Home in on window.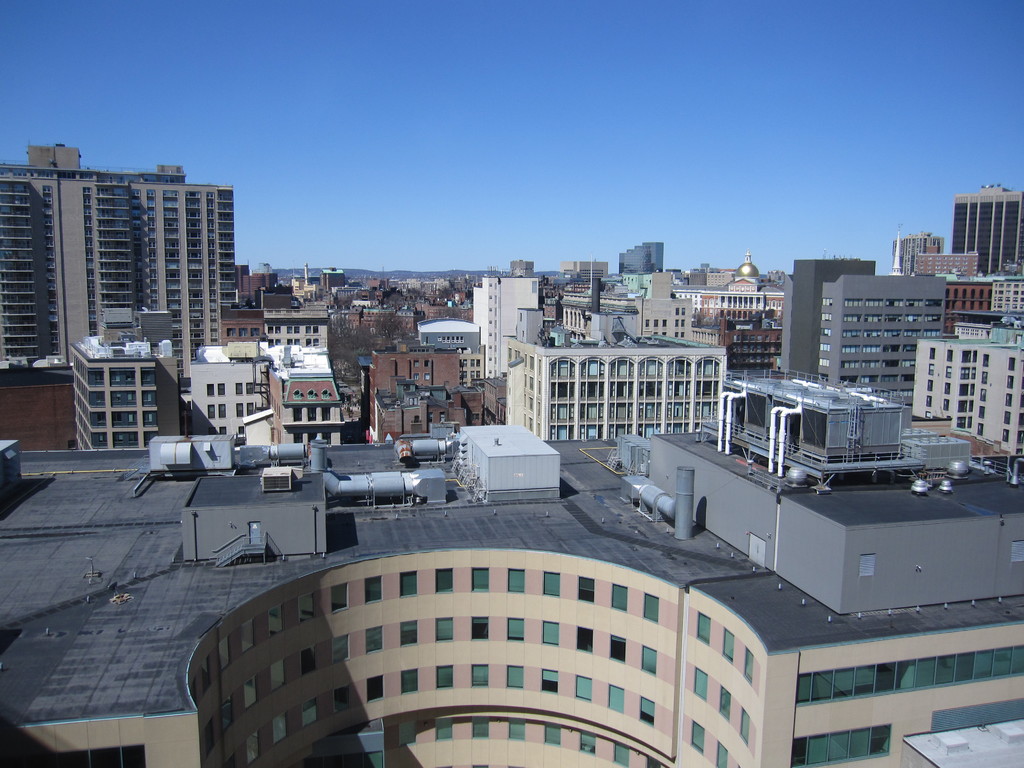
Homed in at BBox(242, 617, 255, 654).
